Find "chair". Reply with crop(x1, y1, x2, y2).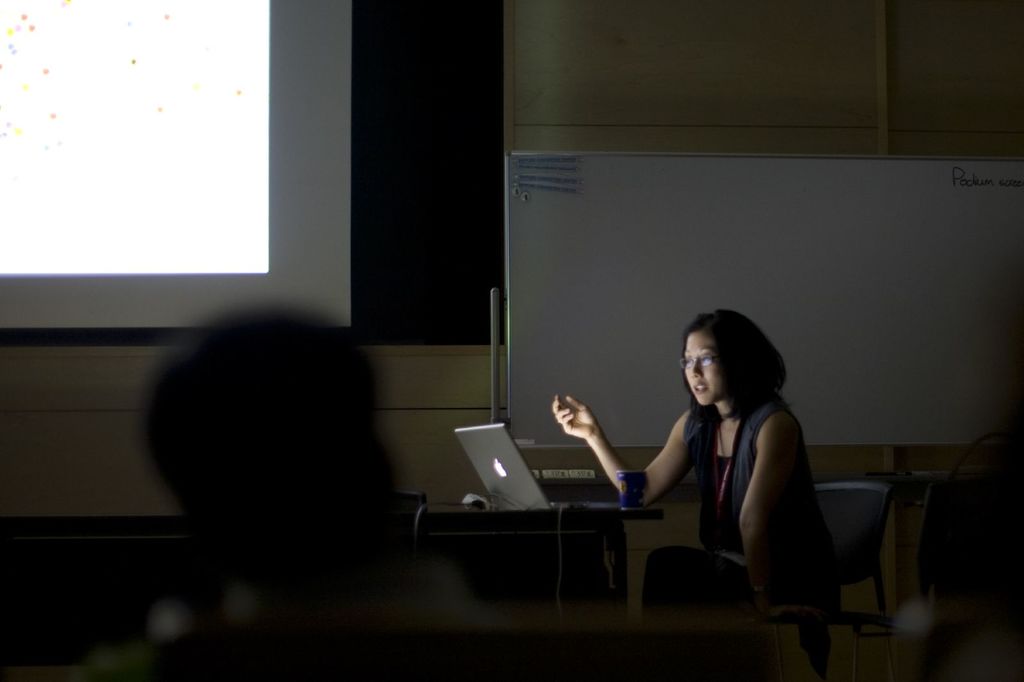
crop(404, 486, 430, 546).
